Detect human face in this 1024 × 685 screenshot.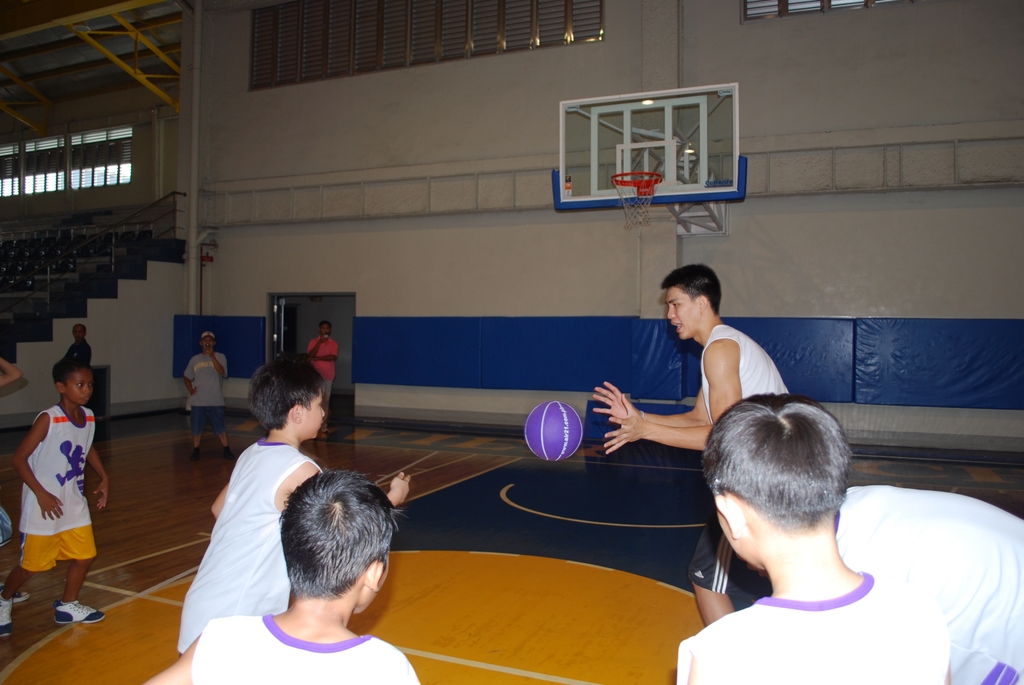
Detection: 664,281,700,348.
